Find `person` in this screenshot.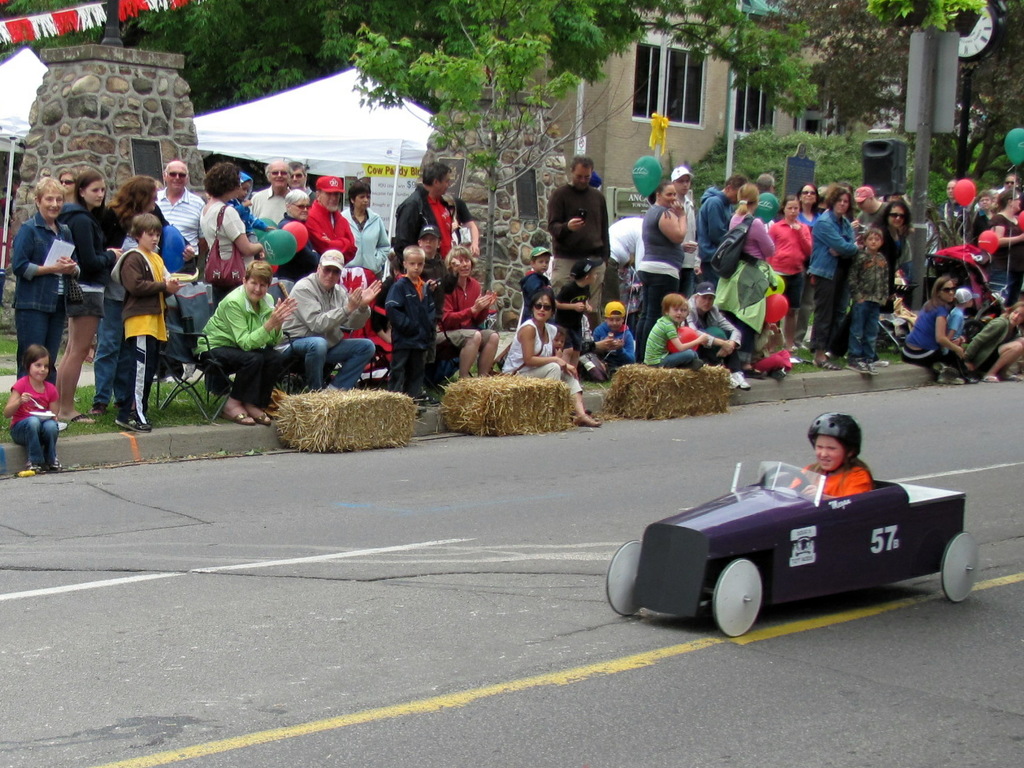
The bounding box for `person` is 788:414:871:500.
